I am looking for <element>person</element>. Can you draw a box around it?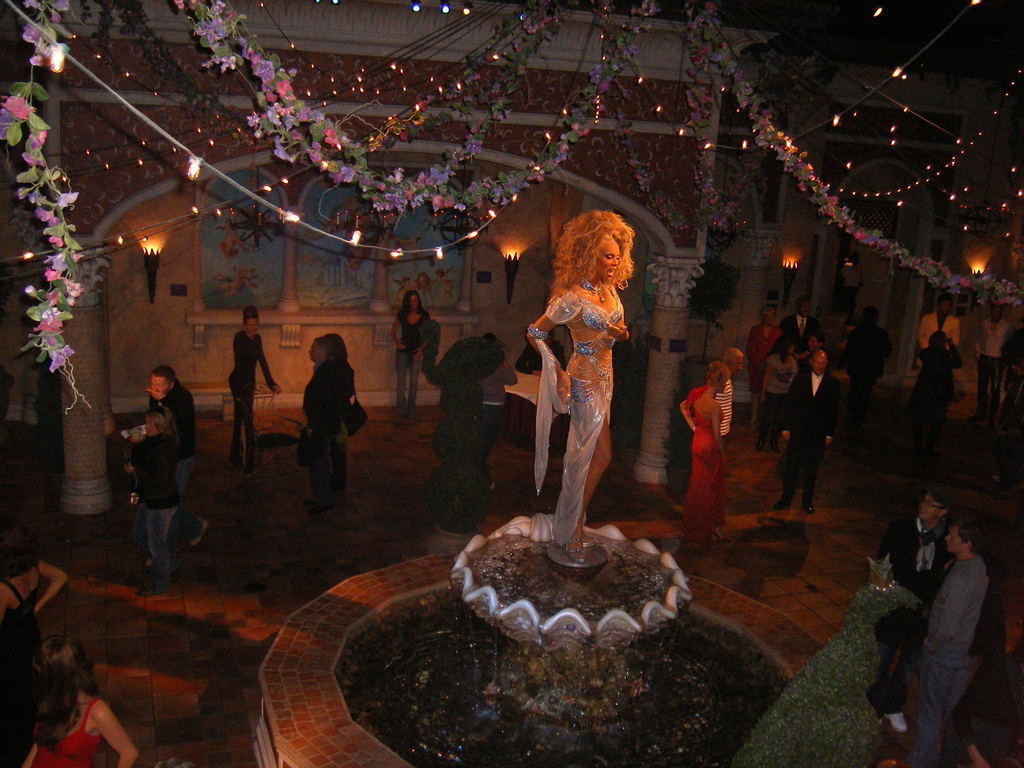
Sure, the bounding box is detection(336, 333, 353, 463).
